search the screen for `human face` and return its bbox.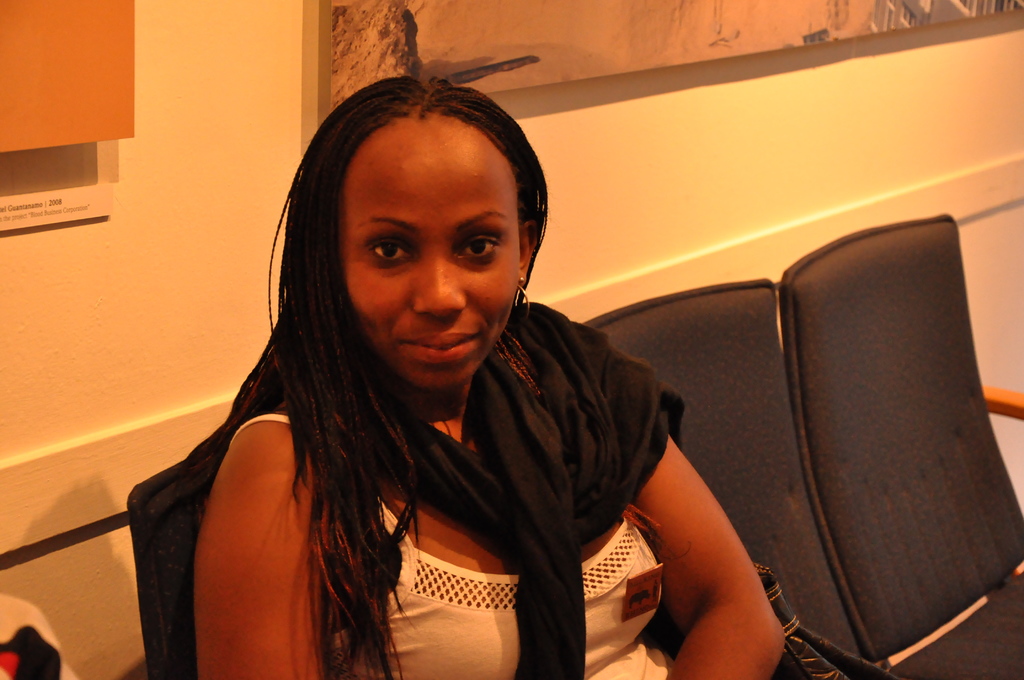
Found: region(337, 124, 518, 393).
